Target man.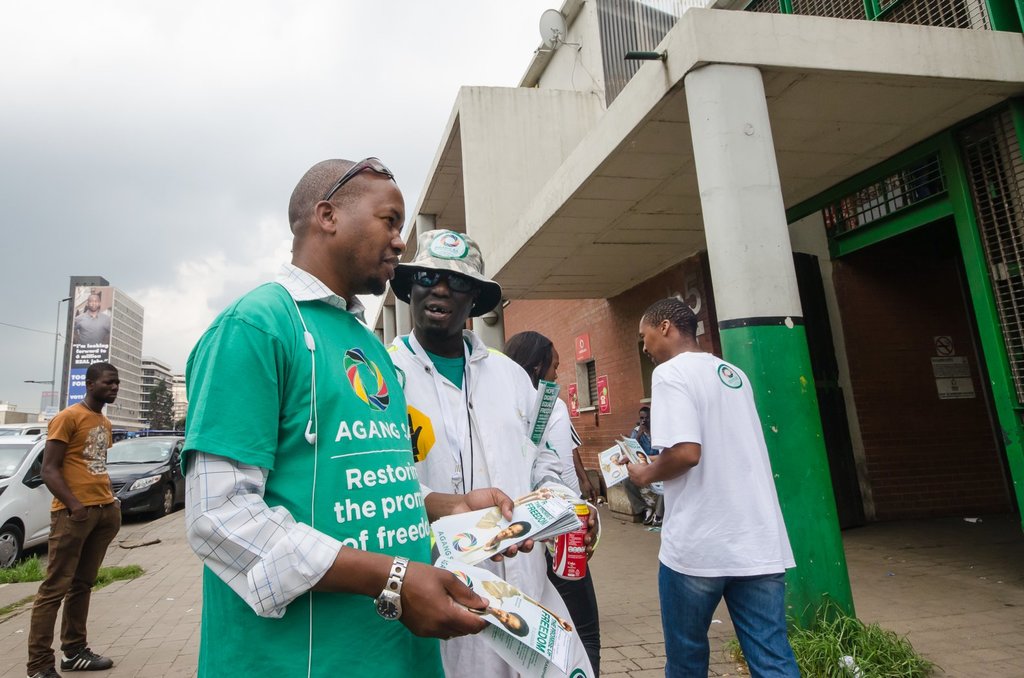
Target region: left=30, top=360, right=112, bottom=677.
